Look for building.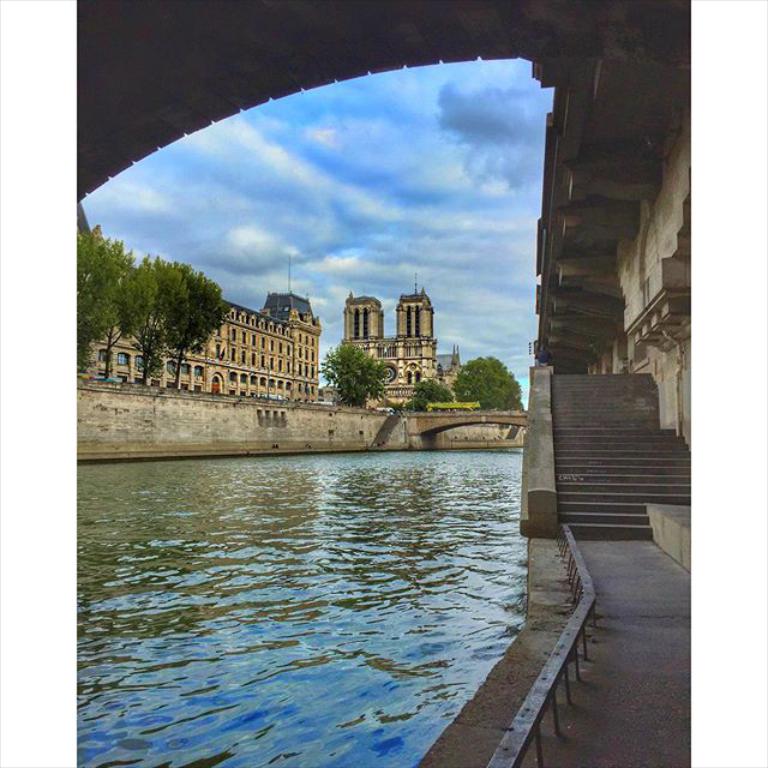
Found: (left=340, top=269, right=439, bottom=406).
